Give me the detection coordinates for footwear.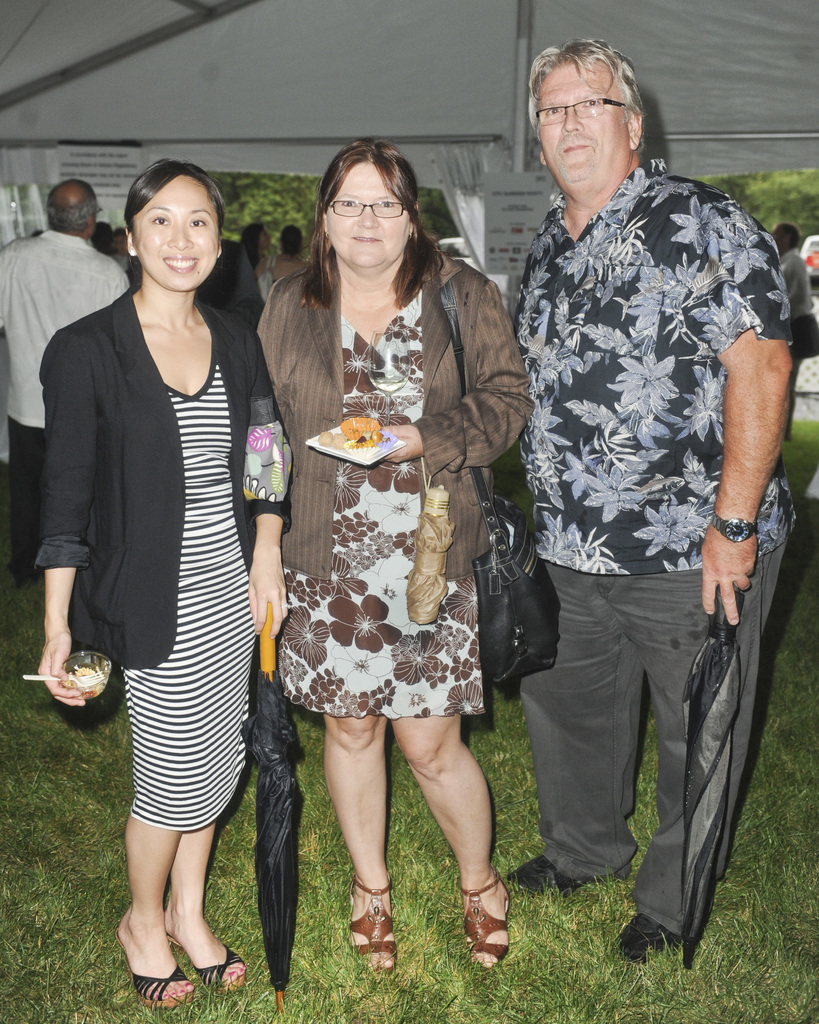
(202,948,252,1004).
